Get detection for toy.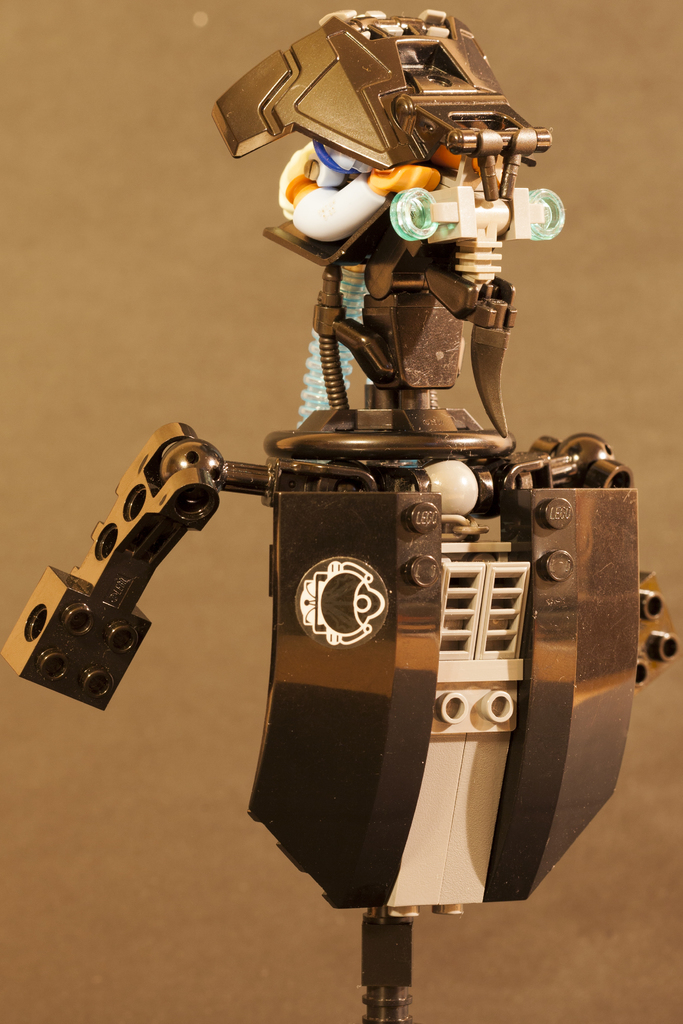
Detection: locate(45, 22, 678, 918).
